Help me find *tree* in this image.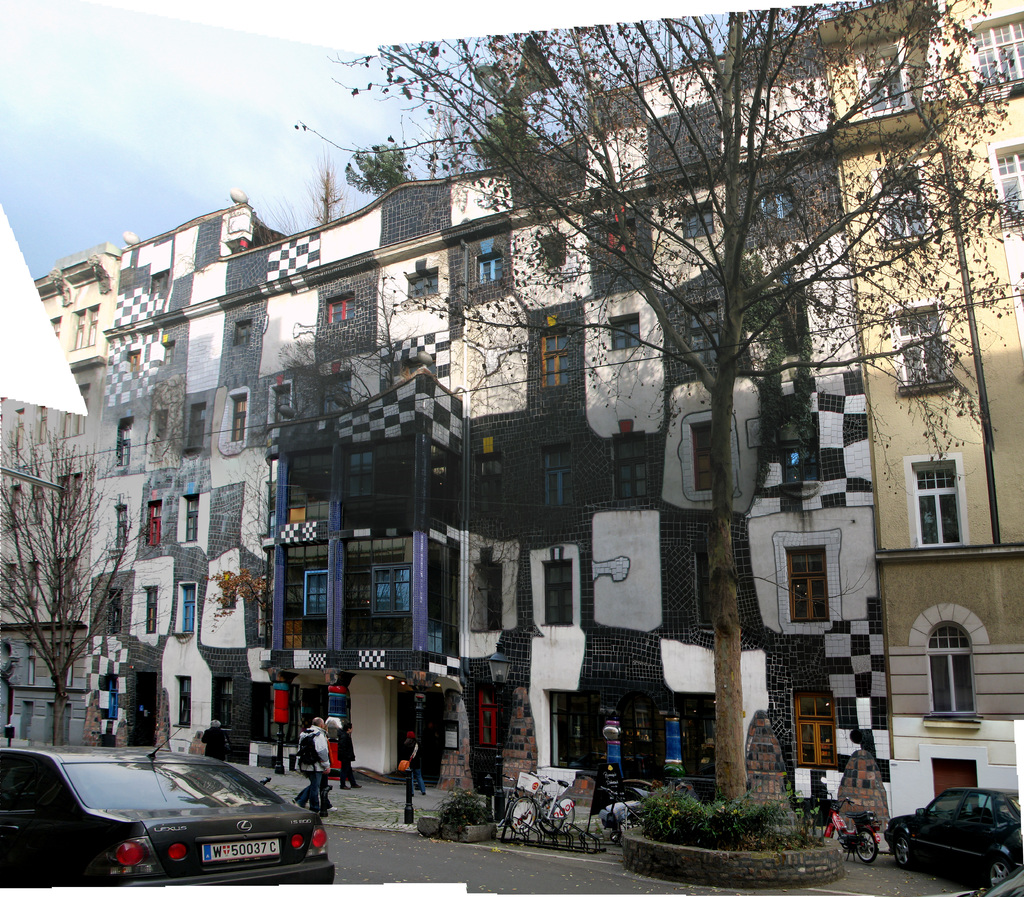
Found it: 261,148,343,236.
